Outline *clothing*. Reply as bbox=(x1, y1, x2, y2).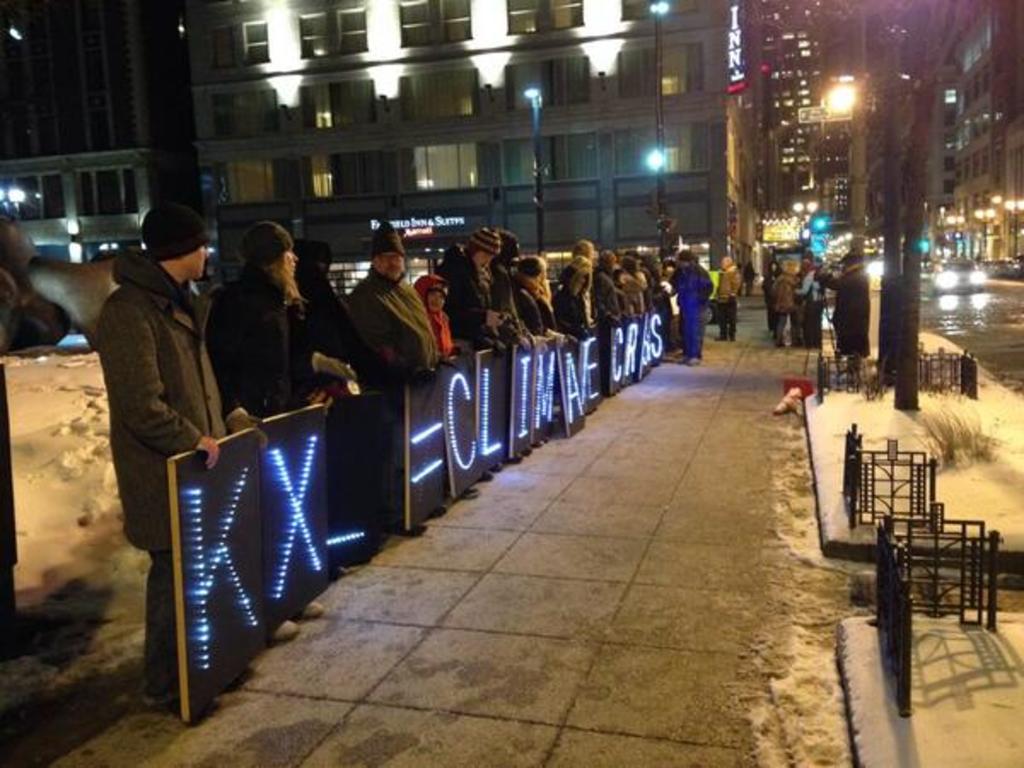
bbox=(300, 239, 375, 396).
